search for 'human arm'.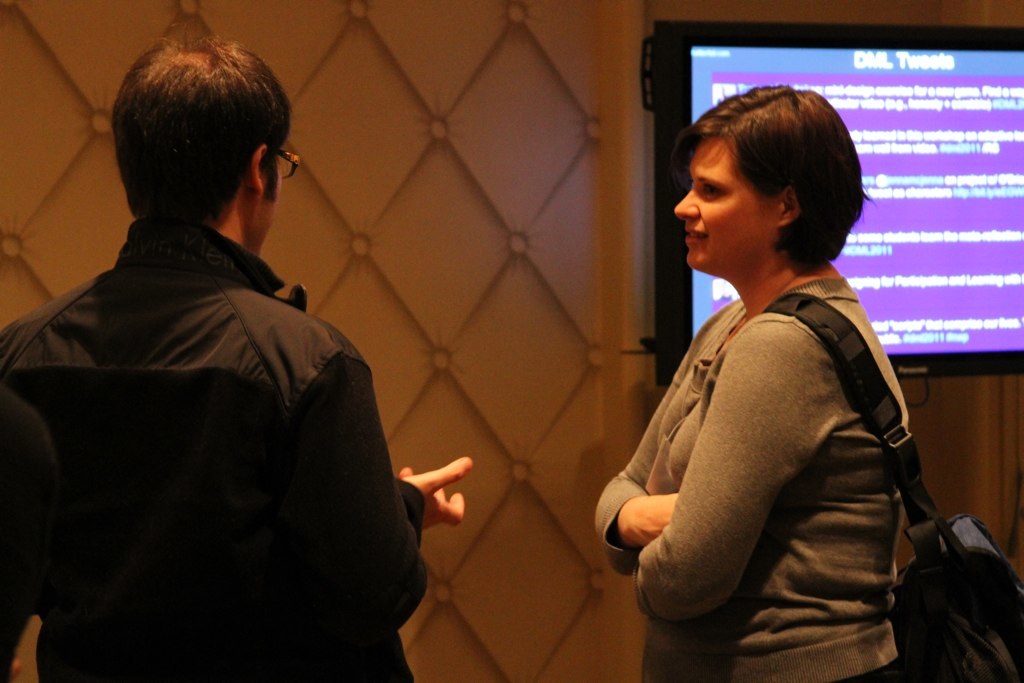
Found at {"left": 289, "top": 351, "right": 473, "bottom": 639}.
